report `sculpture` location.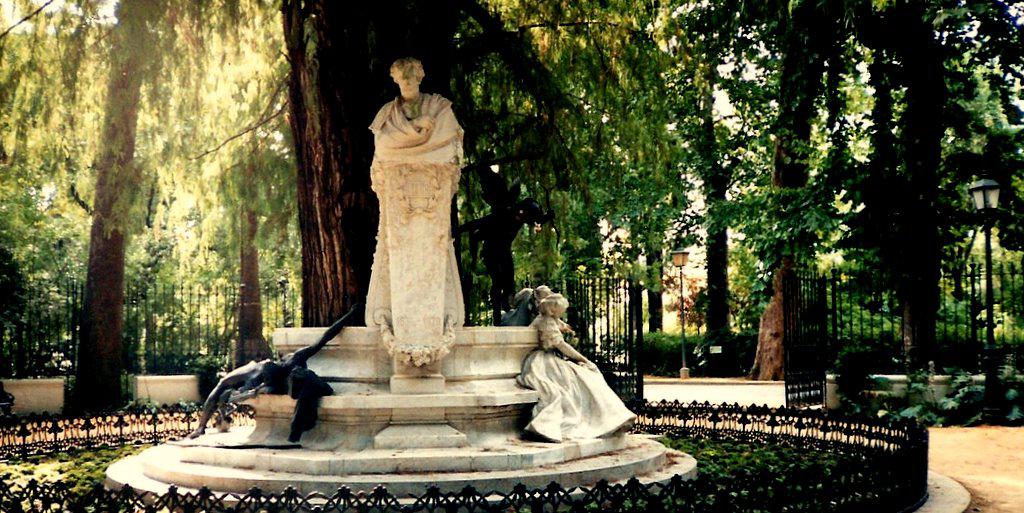
Report: (350,38,466,368).
